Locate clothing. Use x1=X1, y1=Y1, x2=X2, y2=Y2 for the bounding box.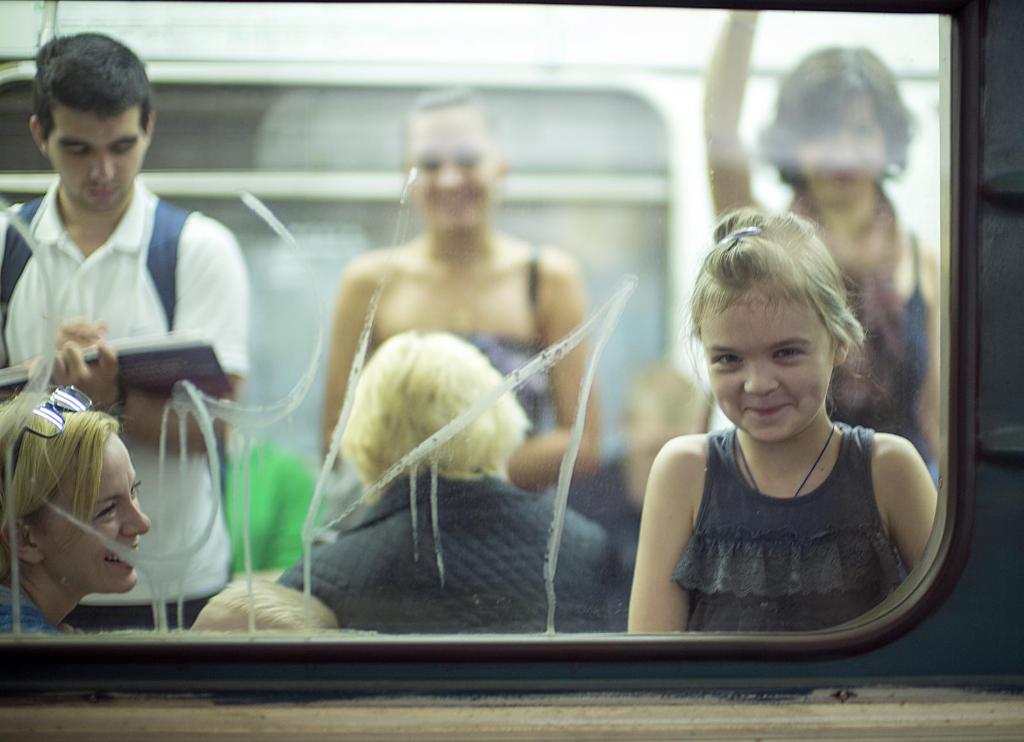
x1=274, y1=469, x2=610, y2=636.
